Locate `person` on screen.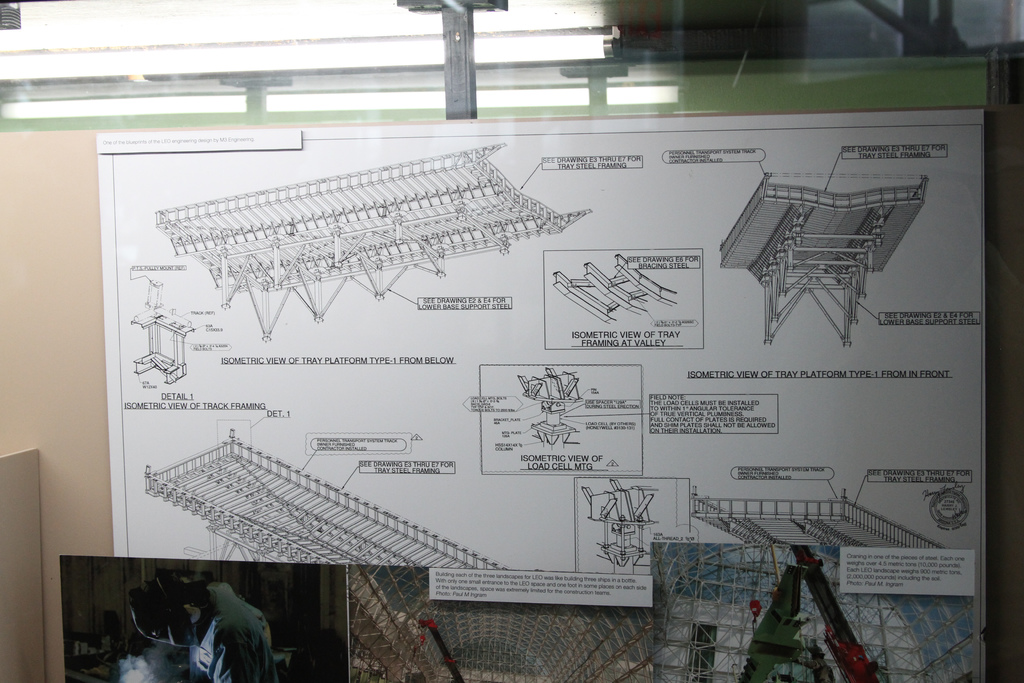
On screen at <region>129, 572, 278, 682</region>.
